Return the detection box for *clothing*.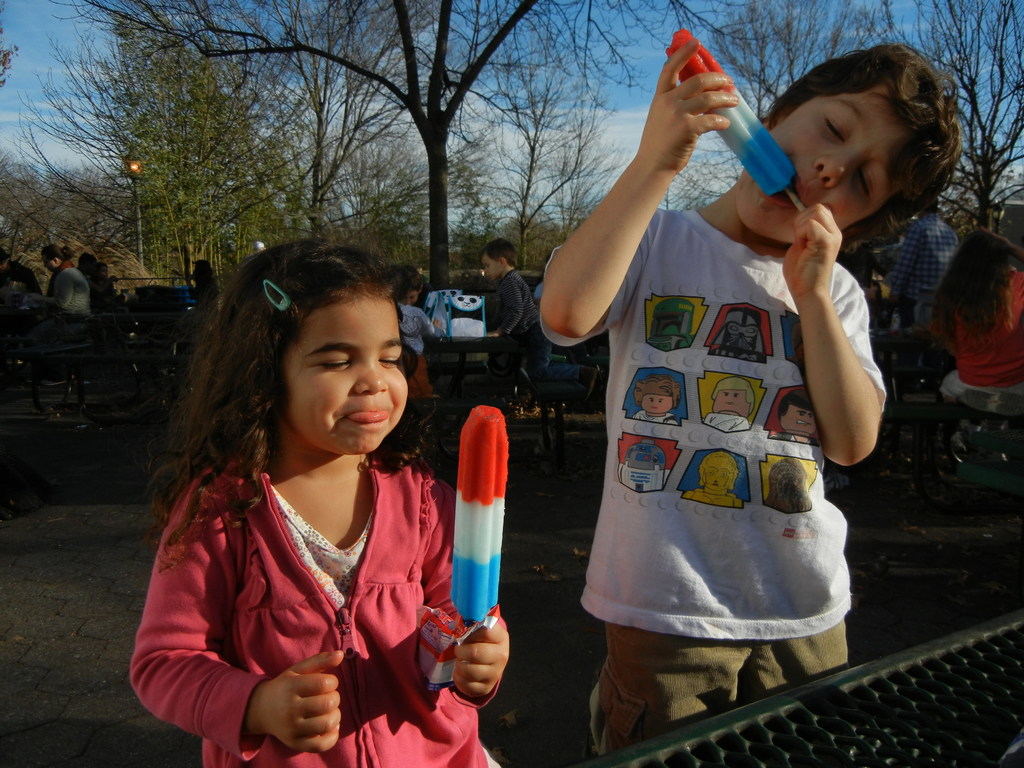
[x1=403, y1=304, x2=436, y2=402].
